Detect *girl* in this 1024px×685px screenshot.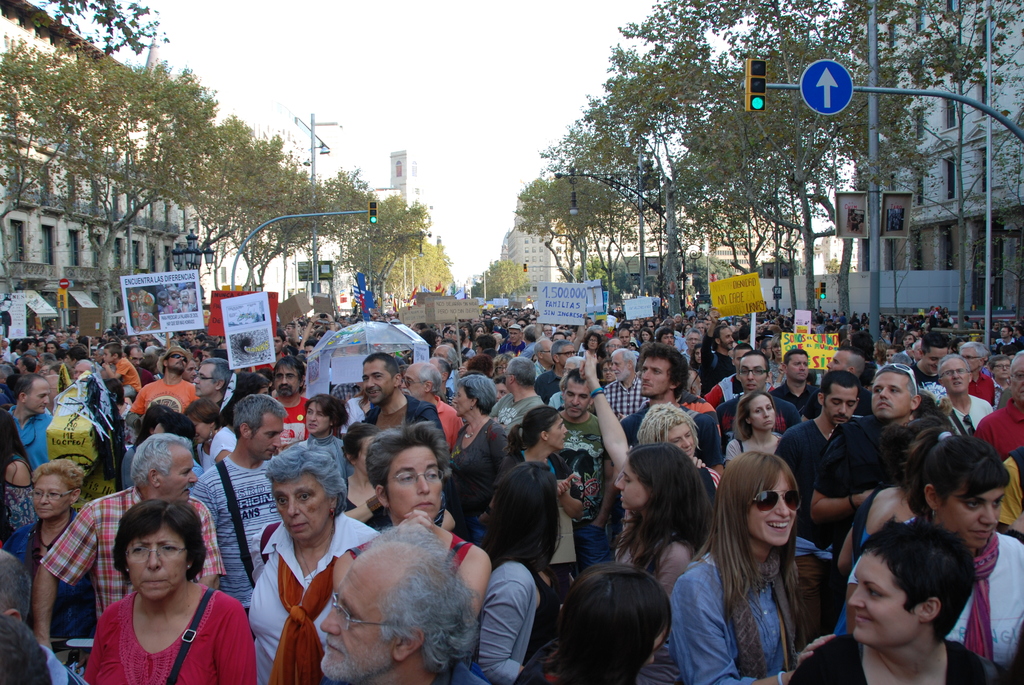
Detection: pyautogui.locateOnScreen(718, 391, 783, 466).
